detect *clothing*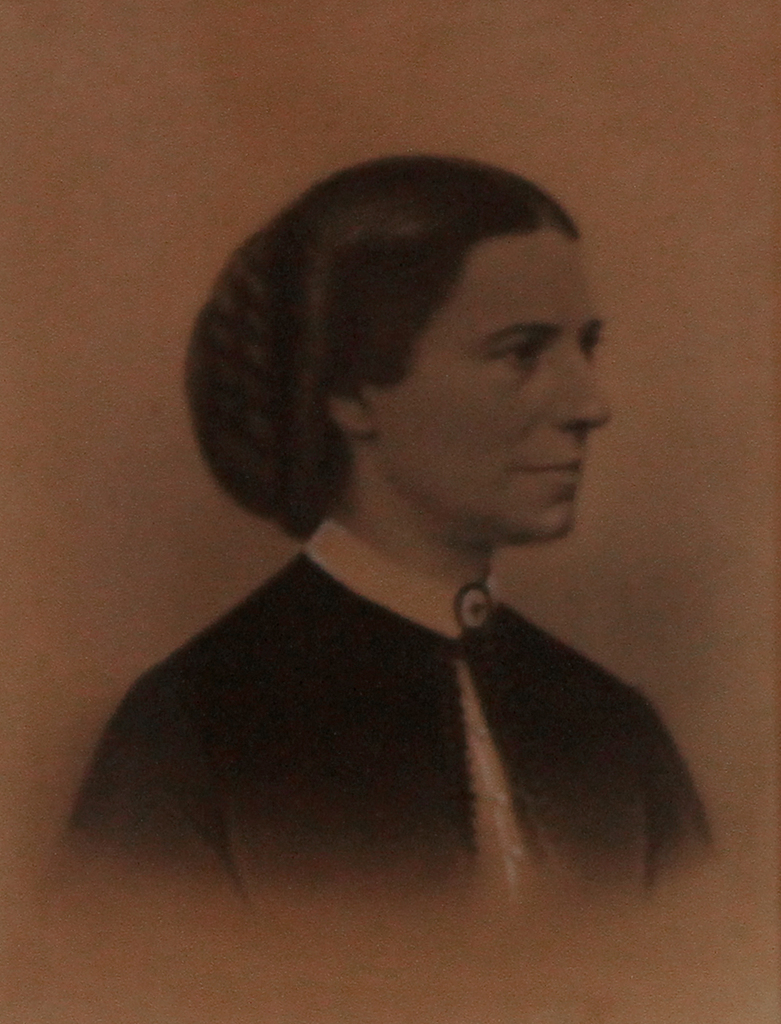
79,513,716,914
